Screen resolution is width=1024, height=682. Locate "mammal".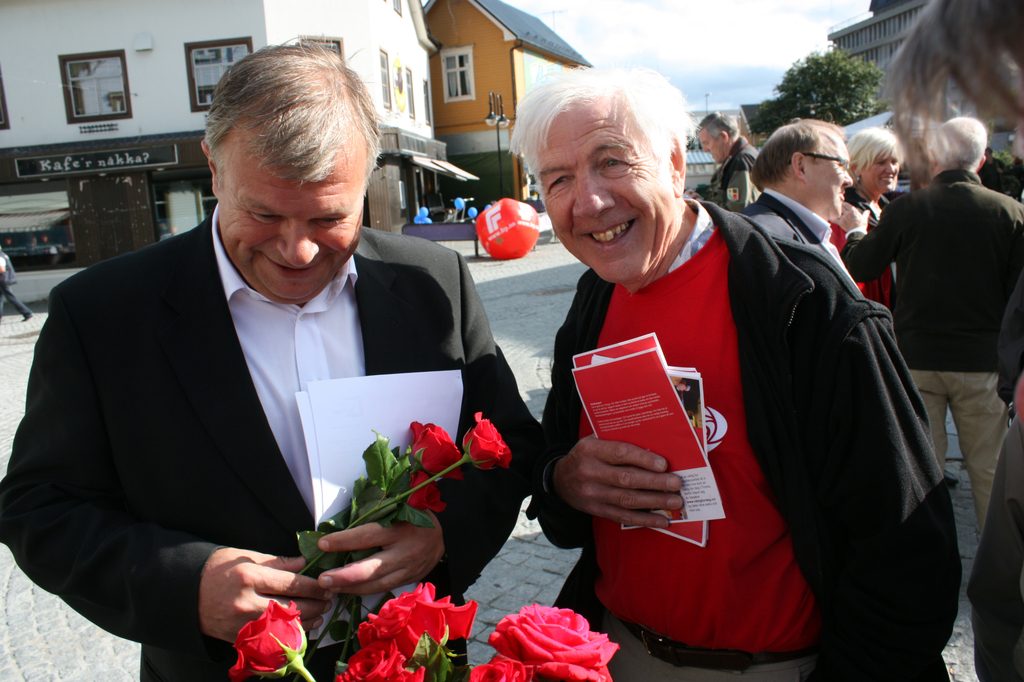
detection(824, 124, 909, 300).
